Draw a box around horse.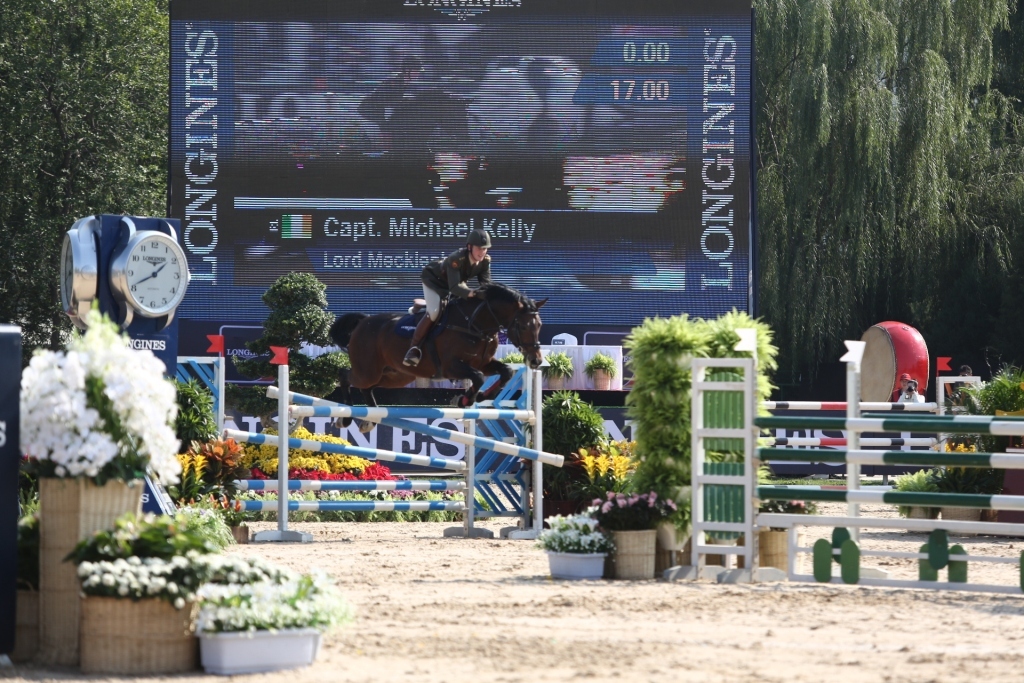
BBox(325, 278, 553, 427).
